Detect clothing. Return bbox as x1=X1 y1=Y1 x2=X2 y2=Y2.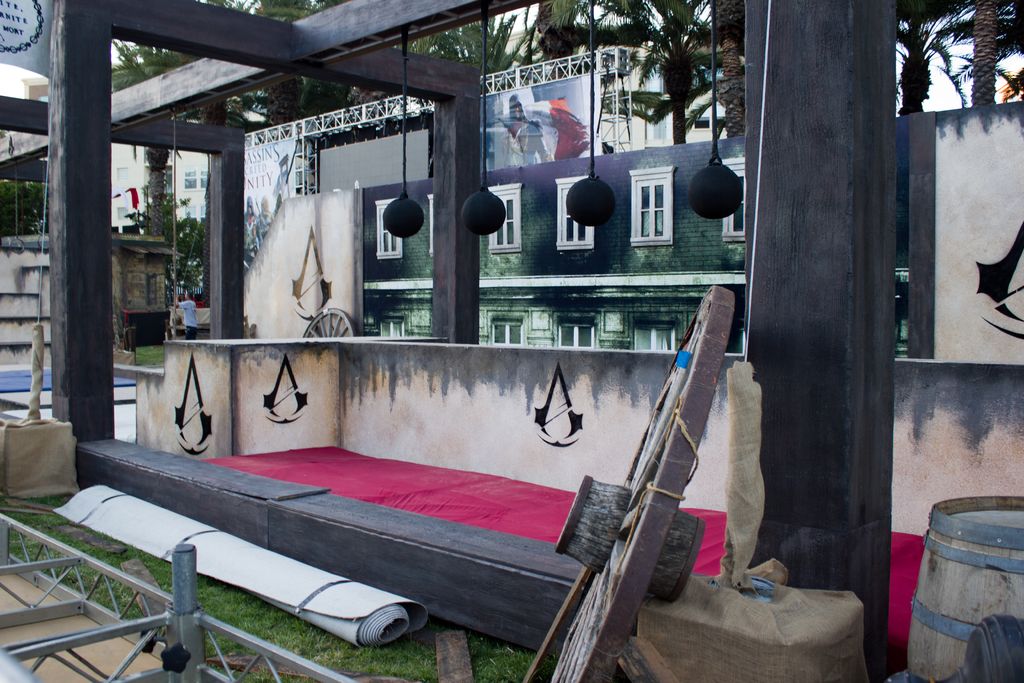
x1=180 y1=301 x2=200 y2=330.
